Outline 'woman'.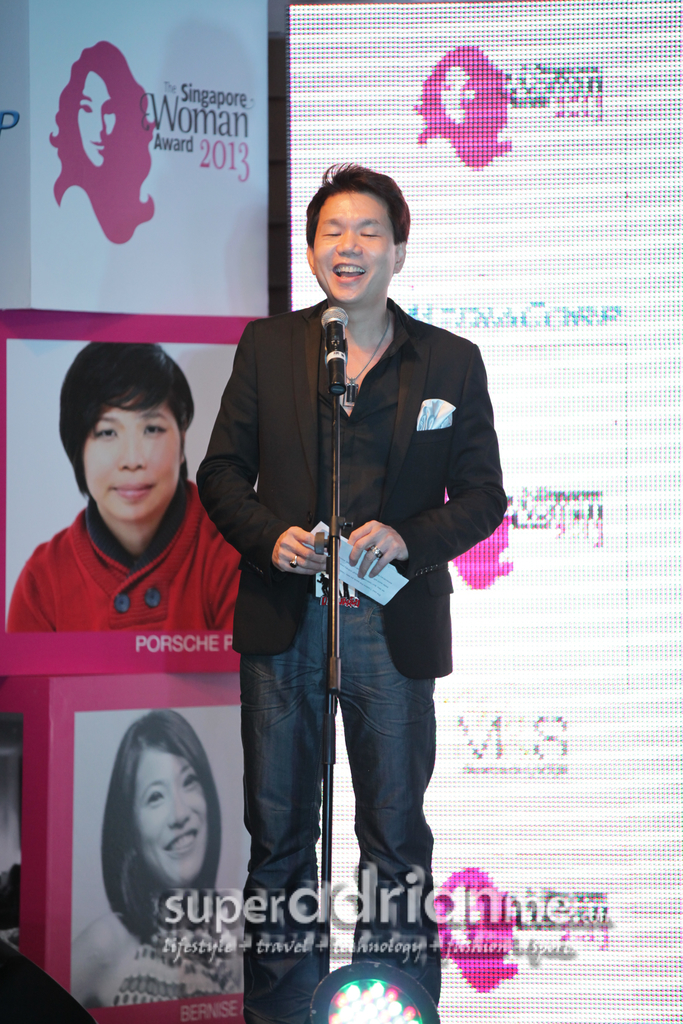
Outline: <box>413,42,514,166</box>.
